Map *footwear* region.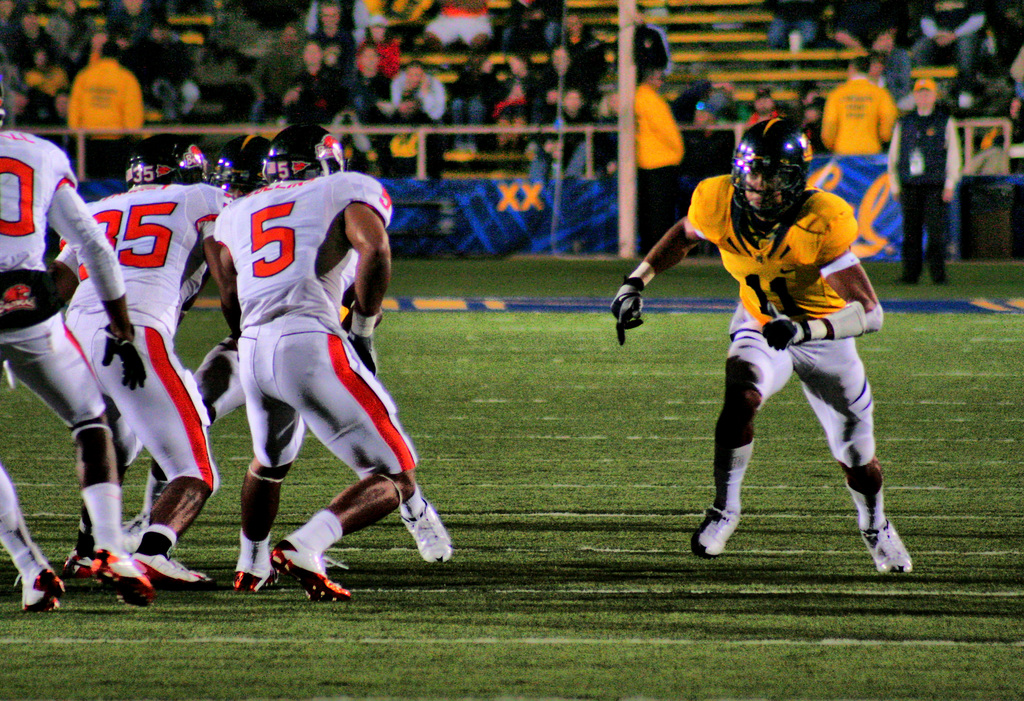
Mapped to <bbox>269, 536, 351, 605</bbox>.
